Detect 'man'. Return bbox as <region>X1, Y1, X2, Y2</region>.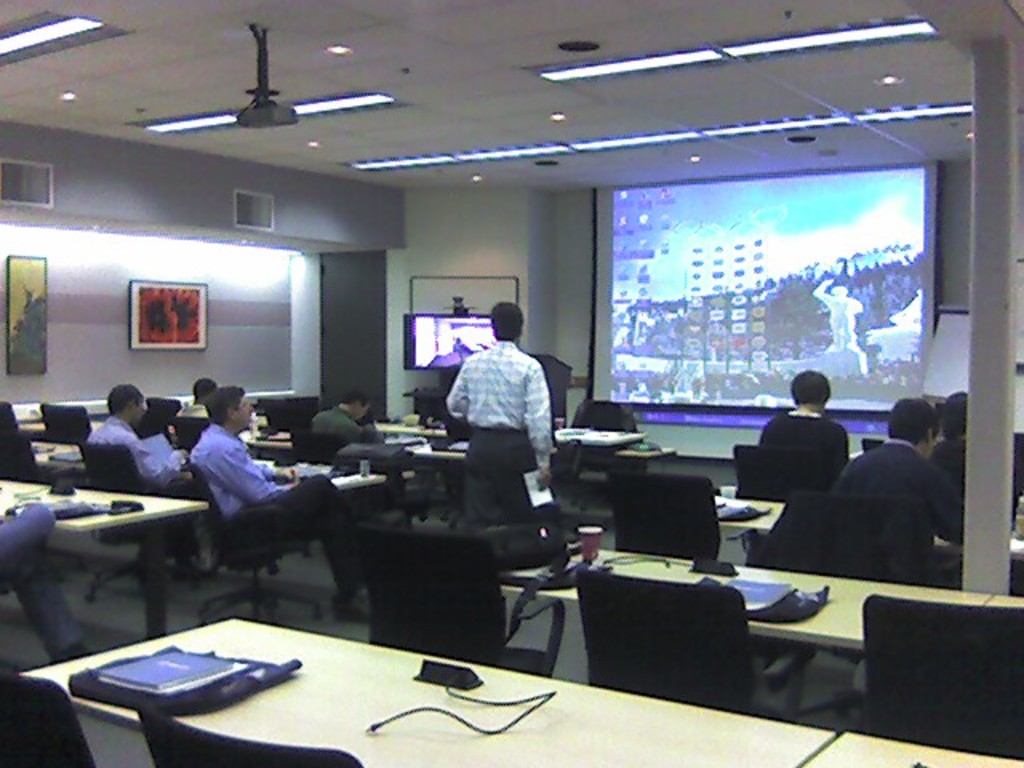
<region>189, 384, 373, 621</region>.
